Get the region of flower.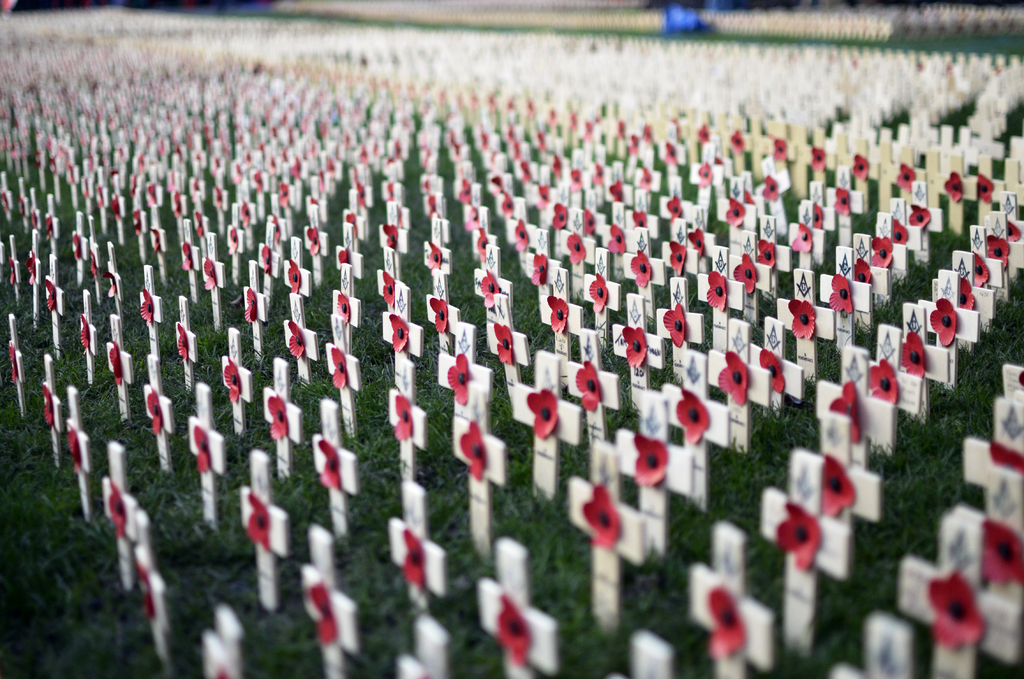
[x1=524, y1=389, x2=562, y2=441].
